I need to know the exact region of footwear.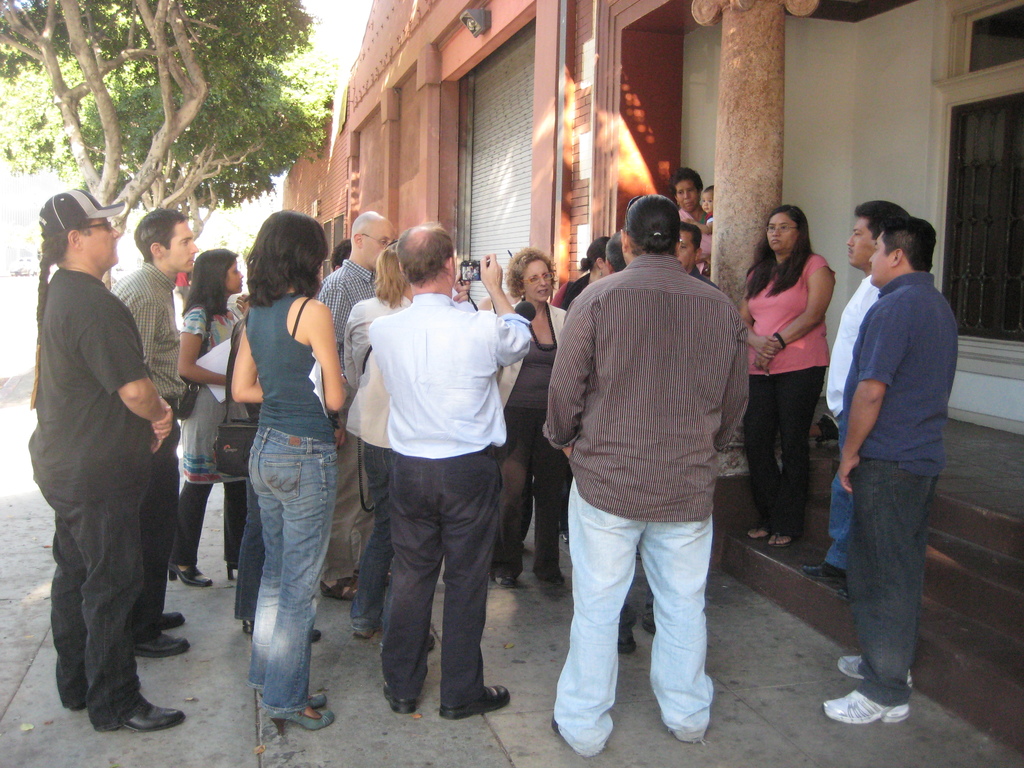
Region: locate(132, 628, 192, 659).
